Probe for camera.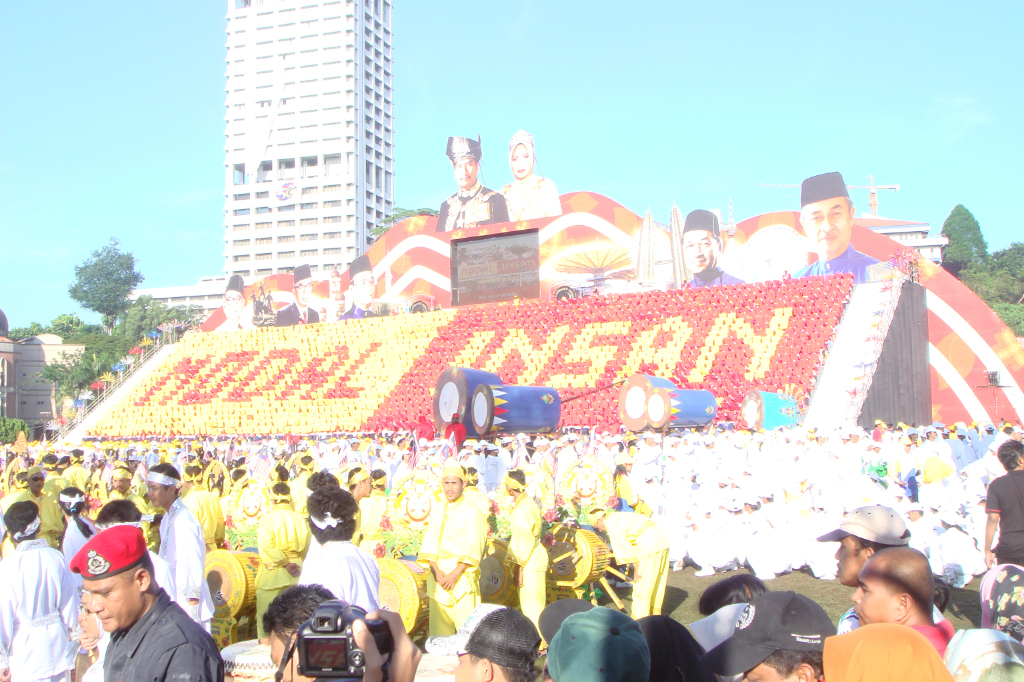
Probe result: Rect(297, 599, 393, 678).
